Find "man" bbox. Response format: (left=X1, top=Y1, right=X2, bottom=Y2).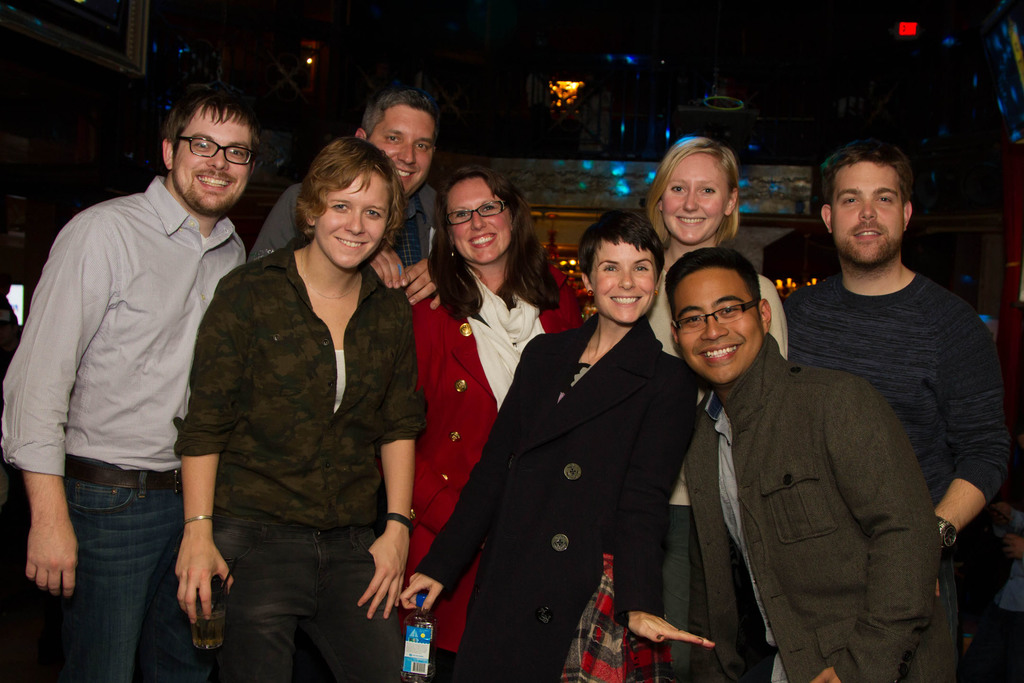
(left=0, top=81, right=265, bottom=682).
